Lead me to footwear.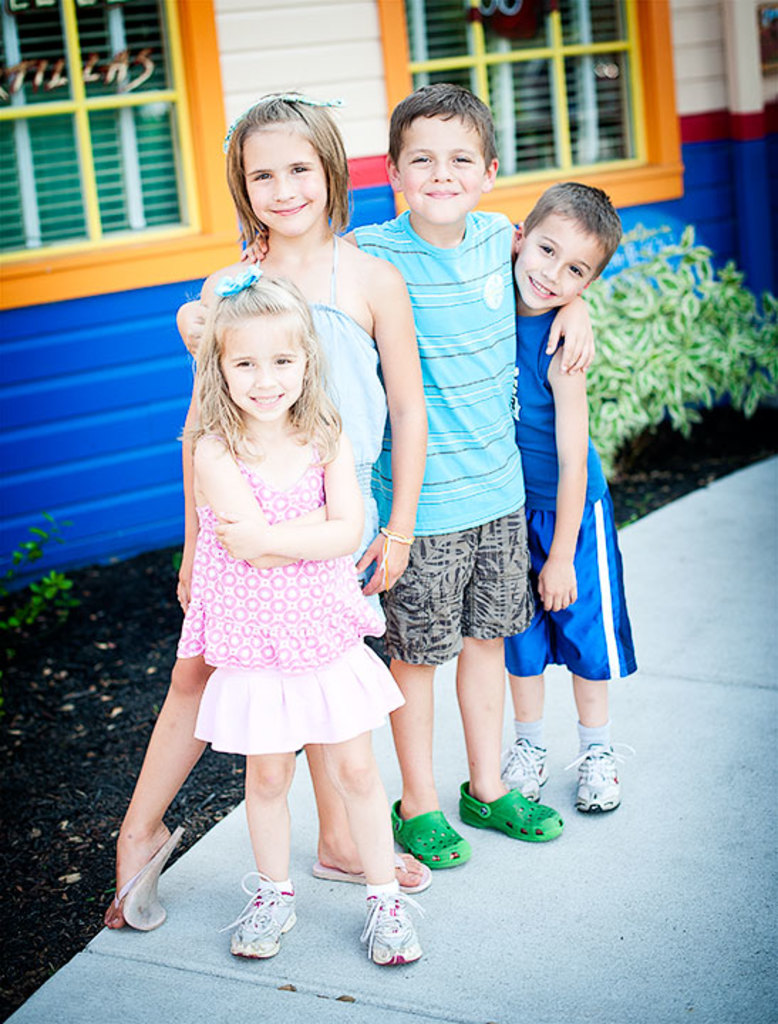
Lead to bbox(216, 885, 299, 969).
